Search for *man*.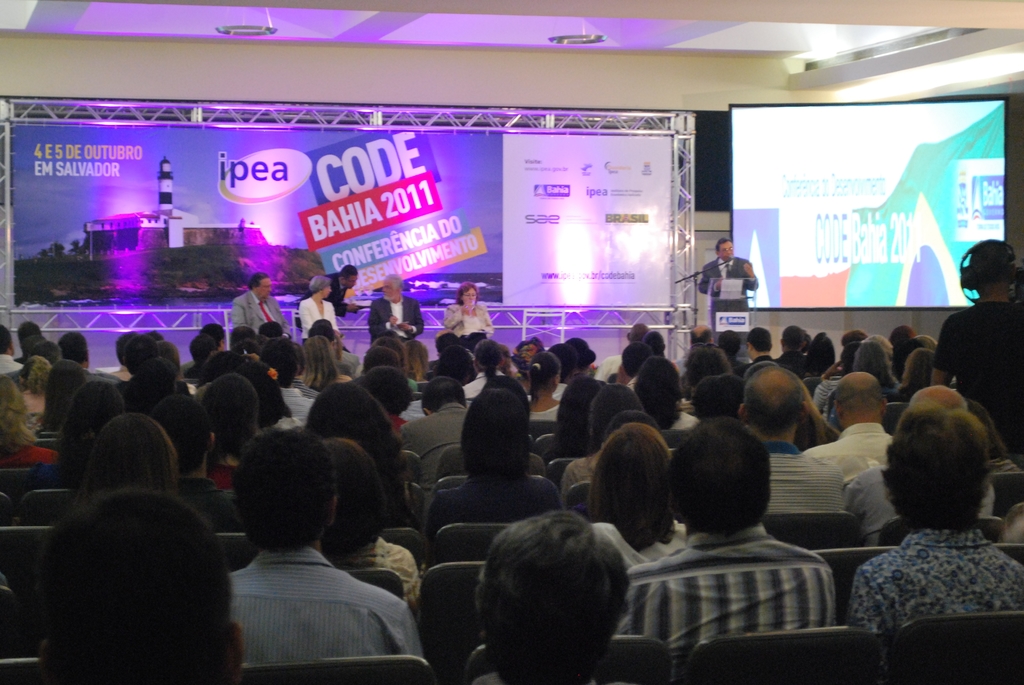
Found at locate(619, 410, 847, 647).
